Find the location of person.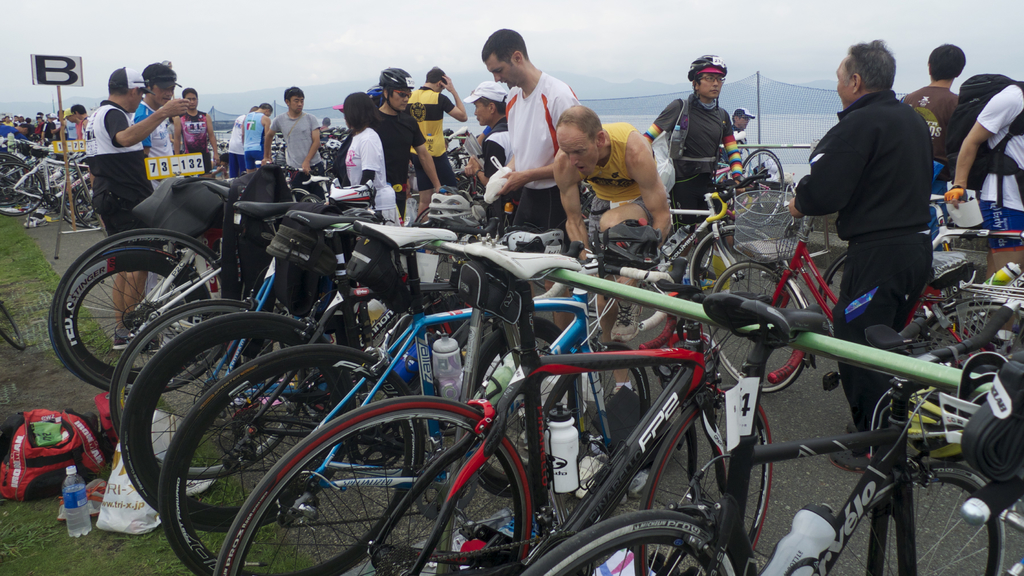
Location: (651,46,727,220).
